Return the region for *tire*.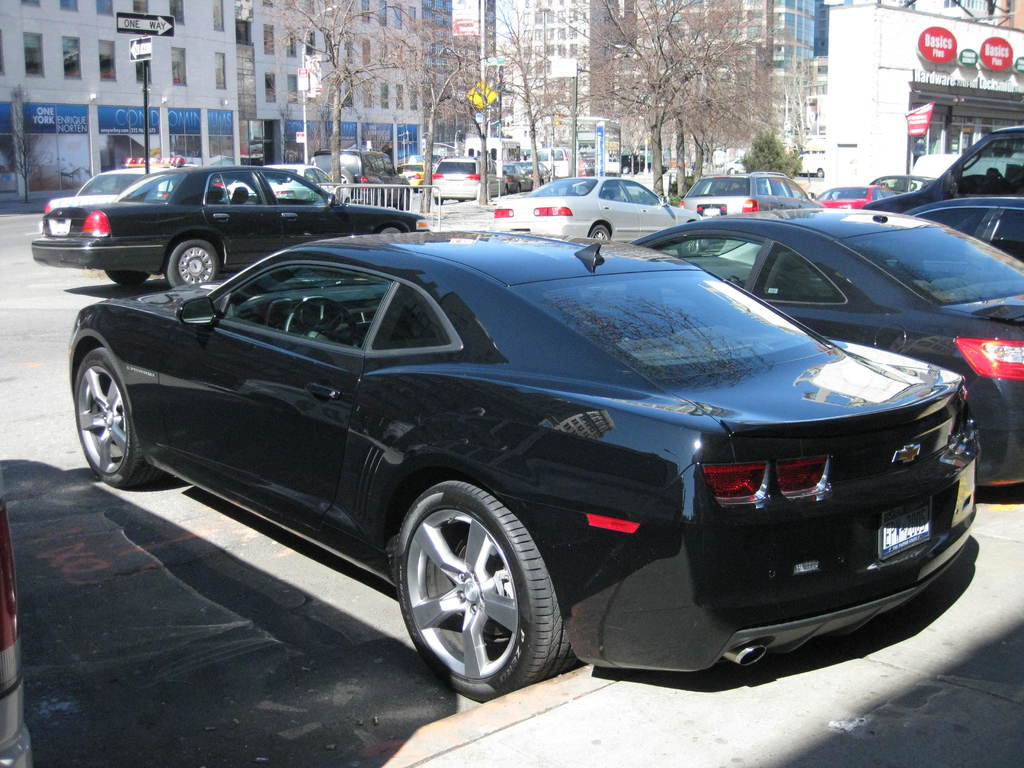
376, 221, 409, 232.
